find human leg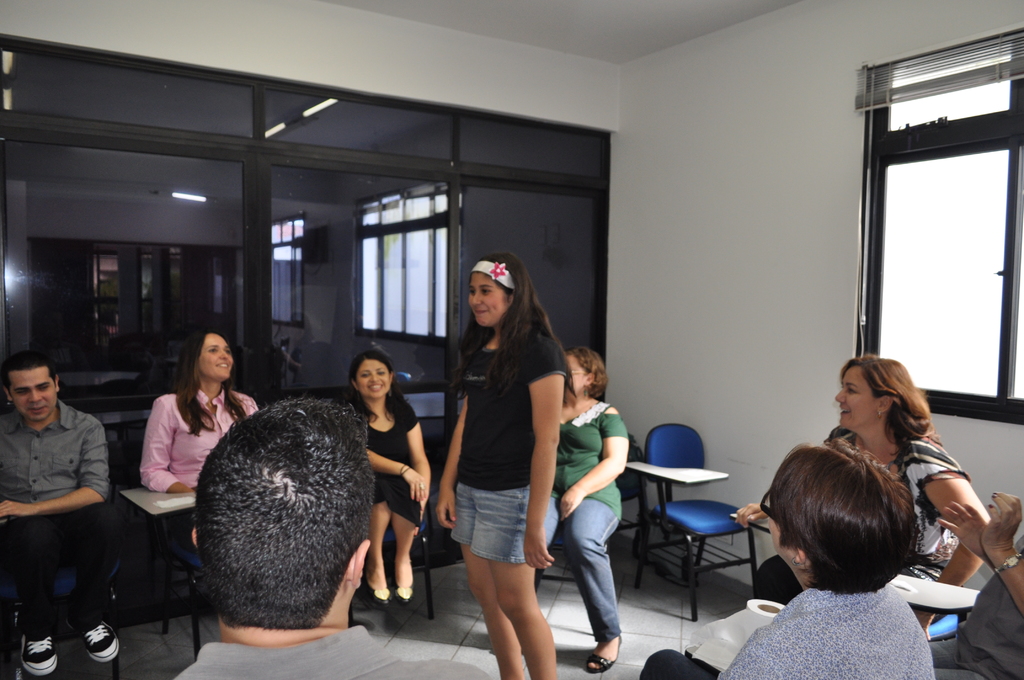
BBox(543, 487, 559, 544)
